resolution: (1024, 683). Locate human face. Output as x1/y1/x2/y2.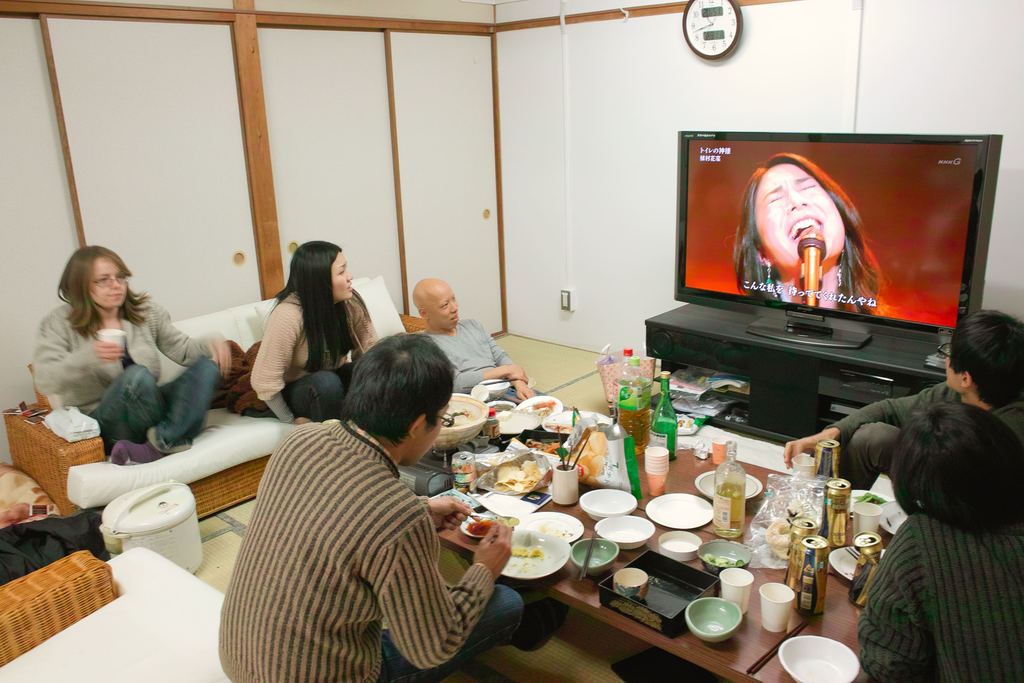
431/281/458/327.
